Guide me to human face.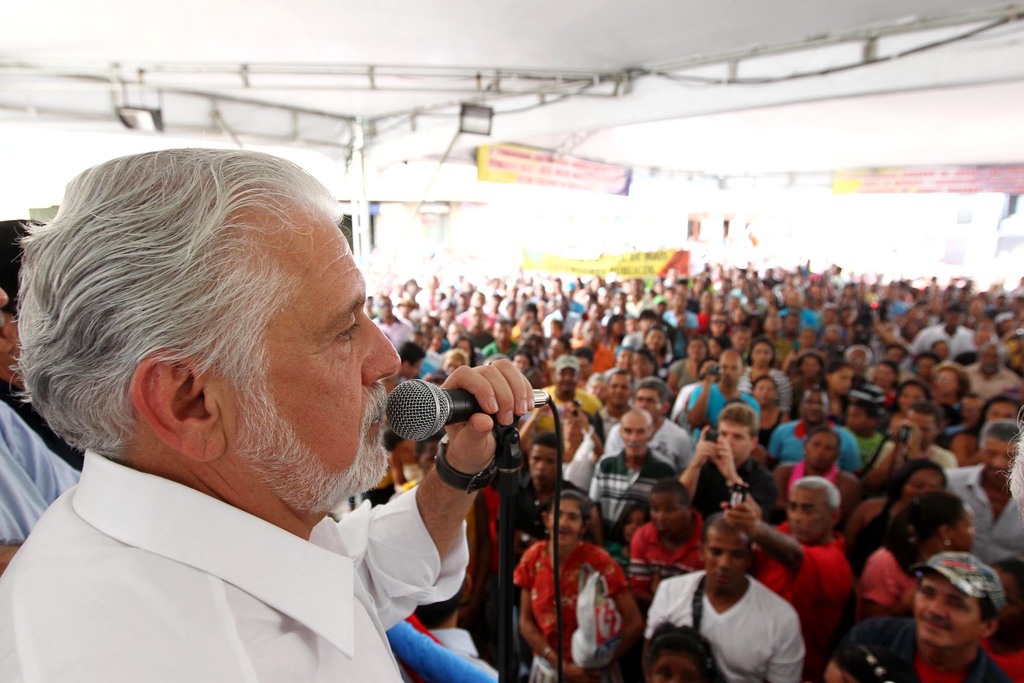
Guidance: (left=685, top=342, right=701, bottom=363).
